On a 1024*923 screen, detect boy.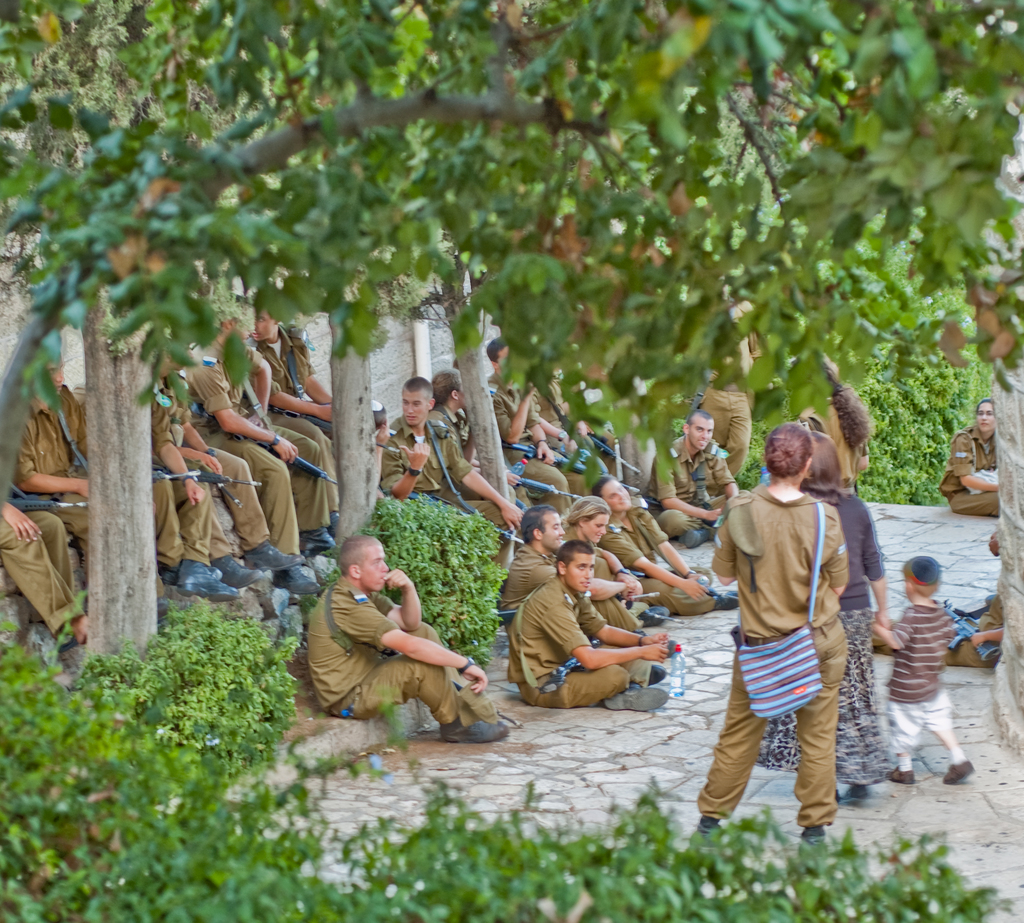
634 396 739 539.
